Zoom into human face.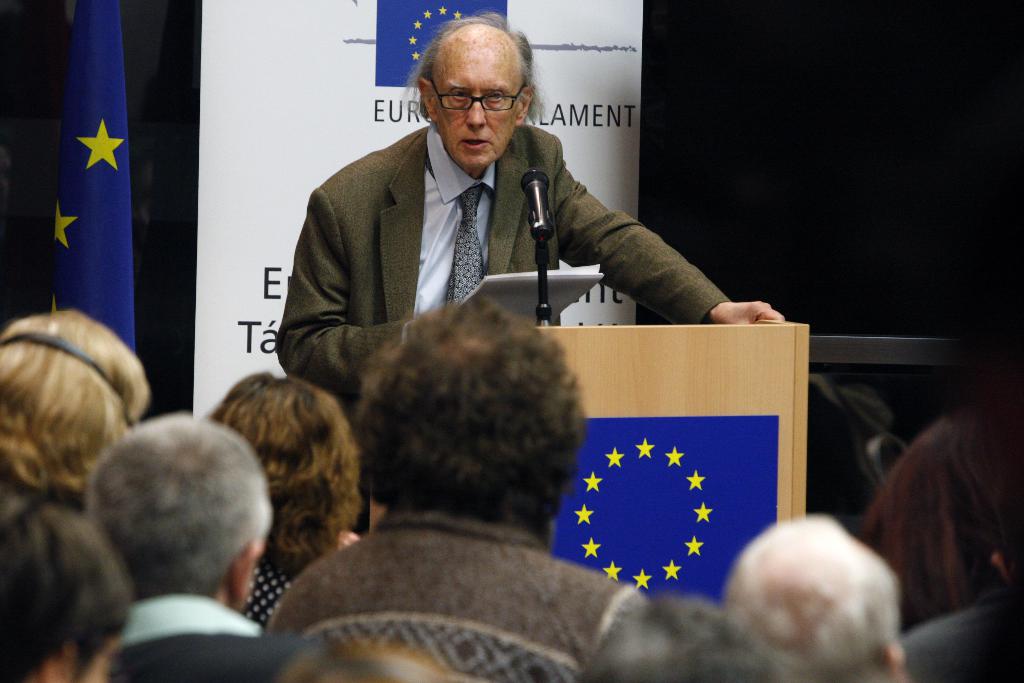
Zoom target: region(435, 49, 517, 162).
